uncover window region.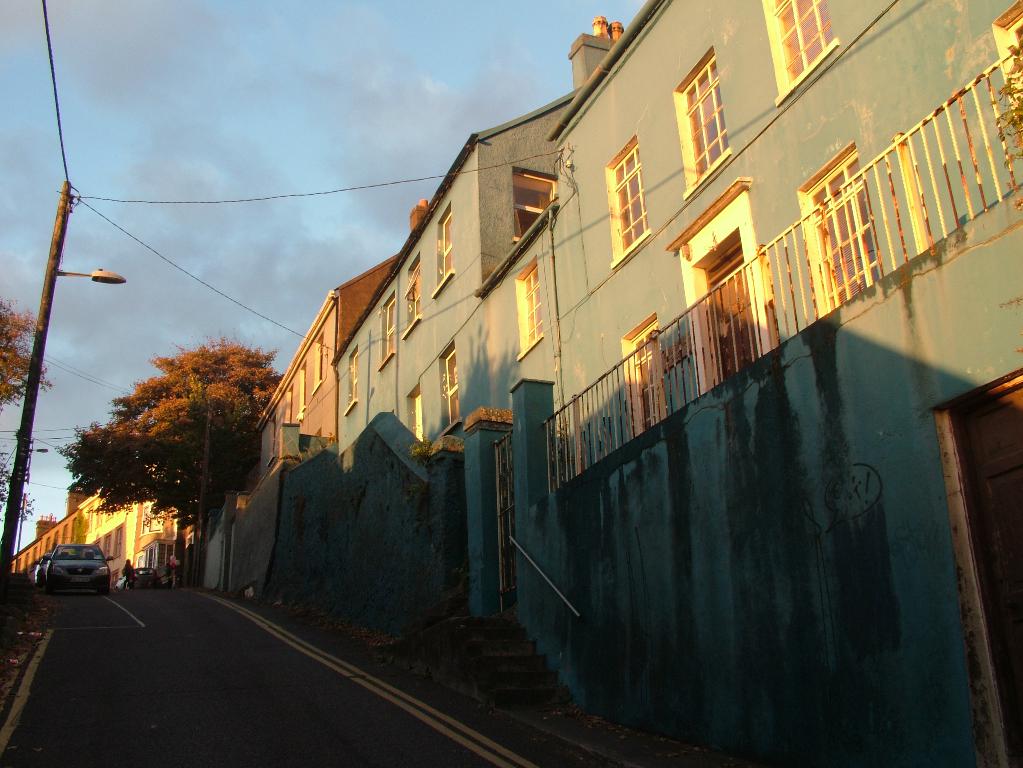
Uncovered: 346/344/359/416.
